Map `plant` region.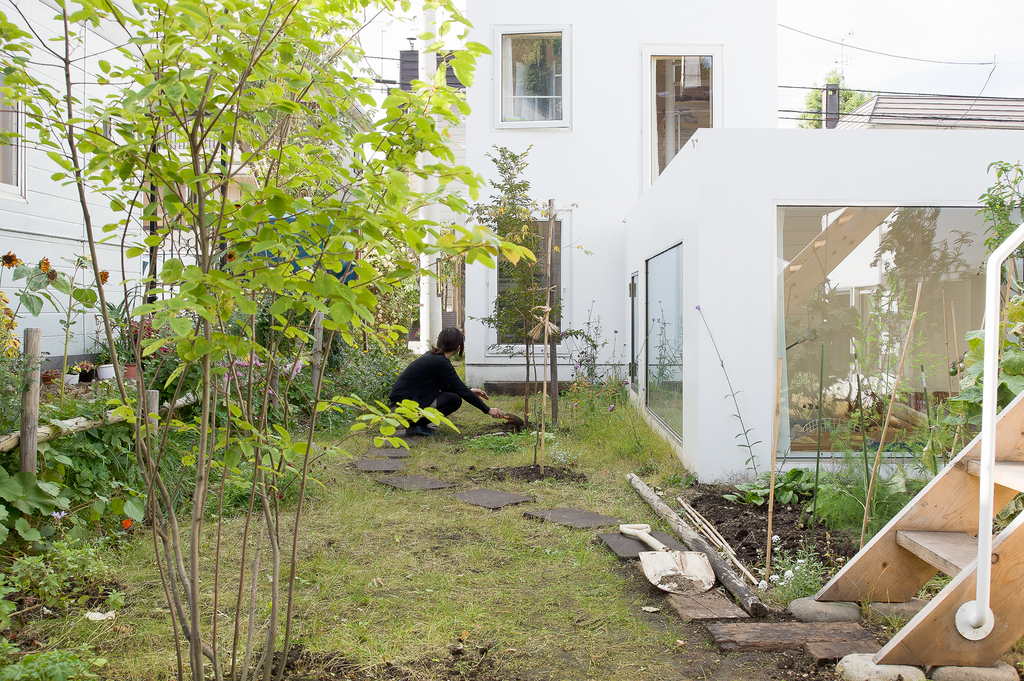
Mapped to pyautogui.locateOnScreen(477, 136, 561, 426).
